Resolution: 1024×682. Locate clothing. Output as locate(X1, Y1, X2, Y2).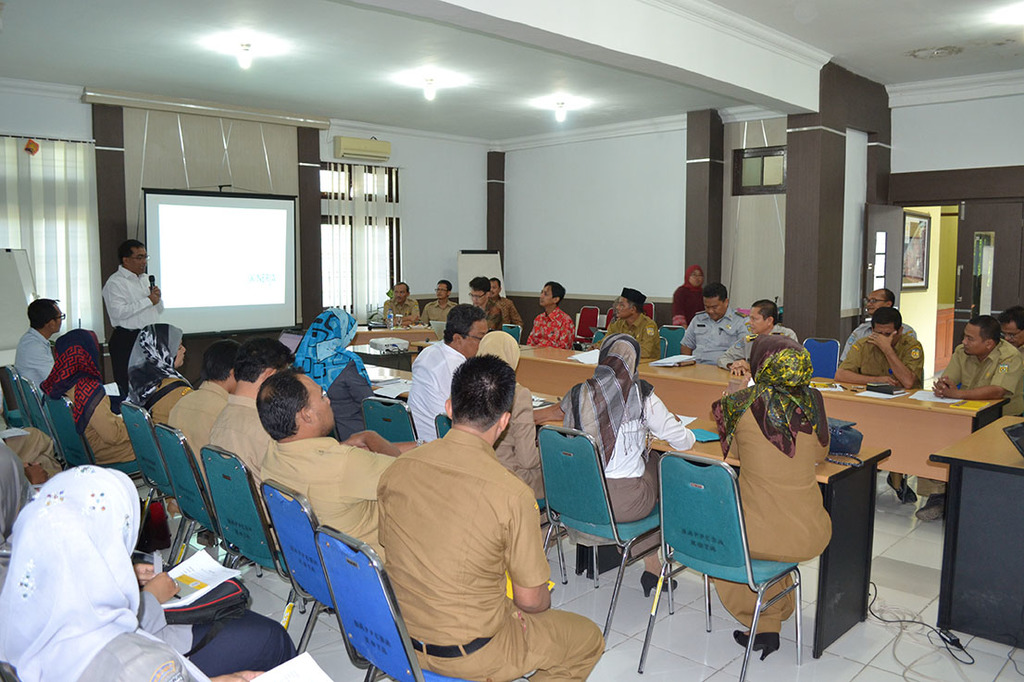
locate(0, 434, 65, 529).
